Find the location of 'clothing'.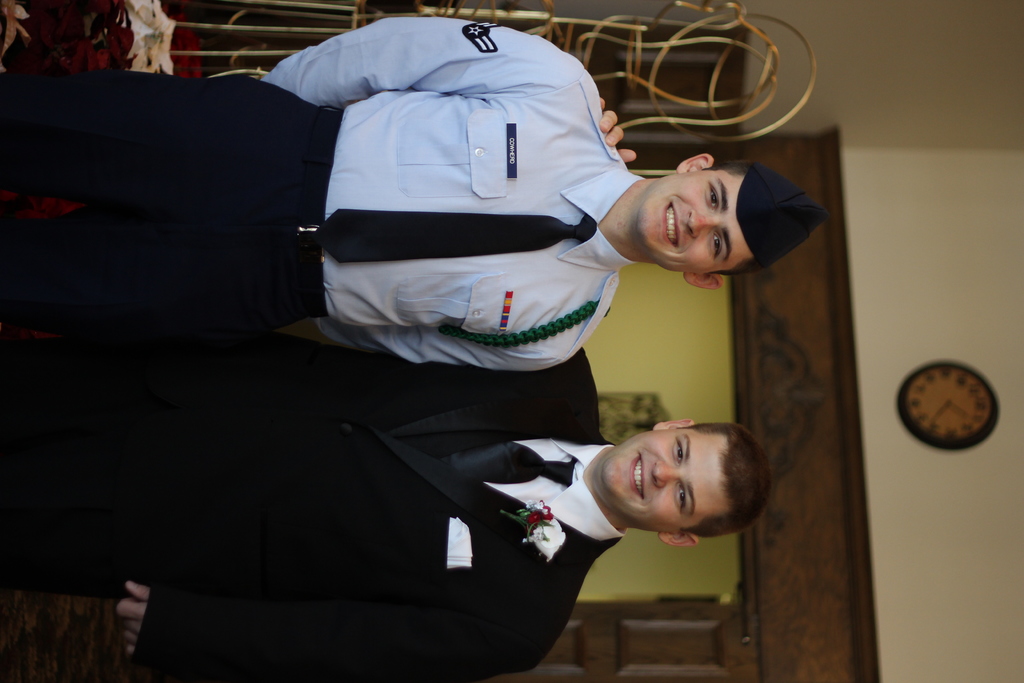
Location: [0,13,642,374].
